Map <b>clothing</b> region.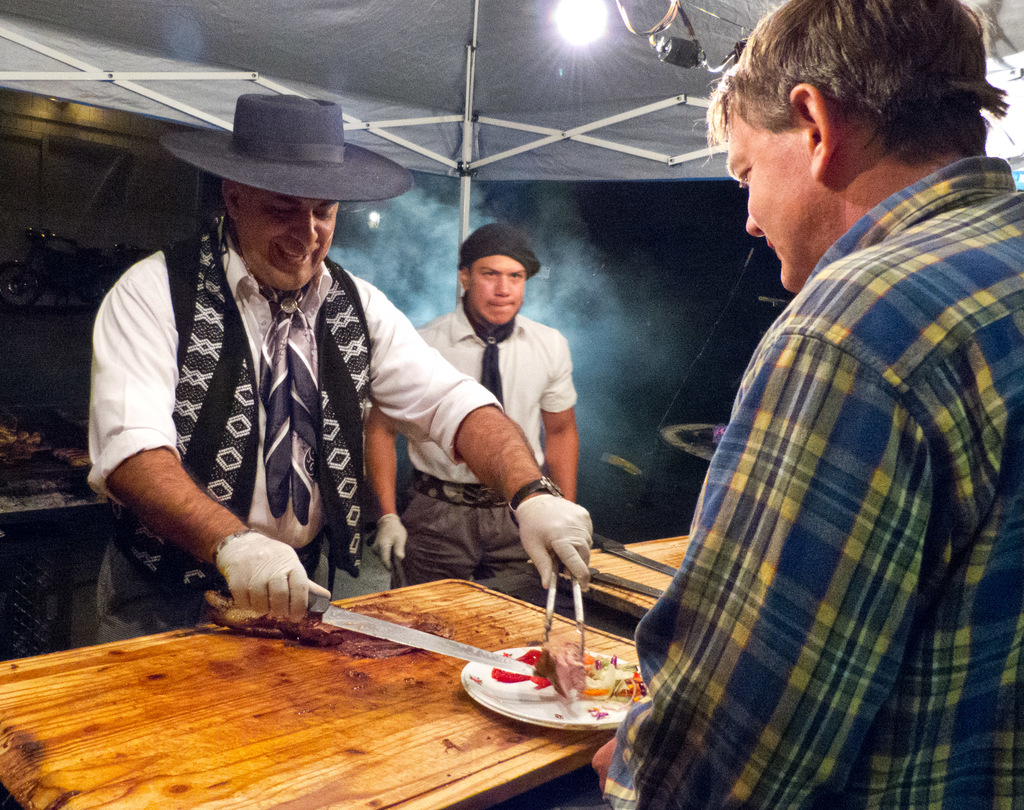
Mapped to select_region(572, 170, 1023, 807).
